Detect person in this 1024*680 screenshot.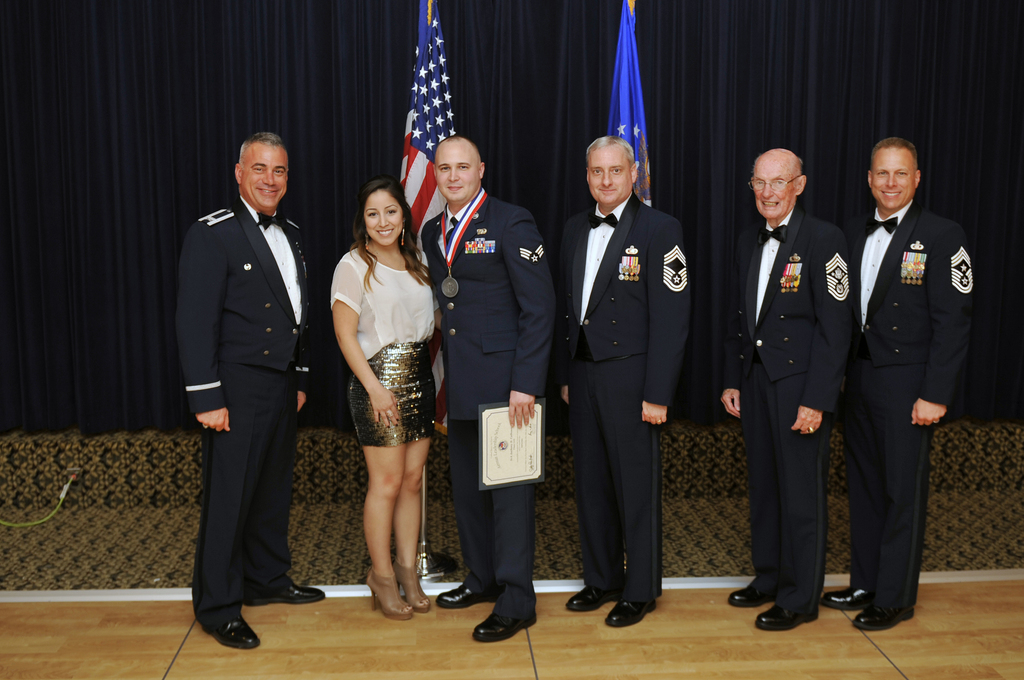
Detection: 854:139:977:626.
